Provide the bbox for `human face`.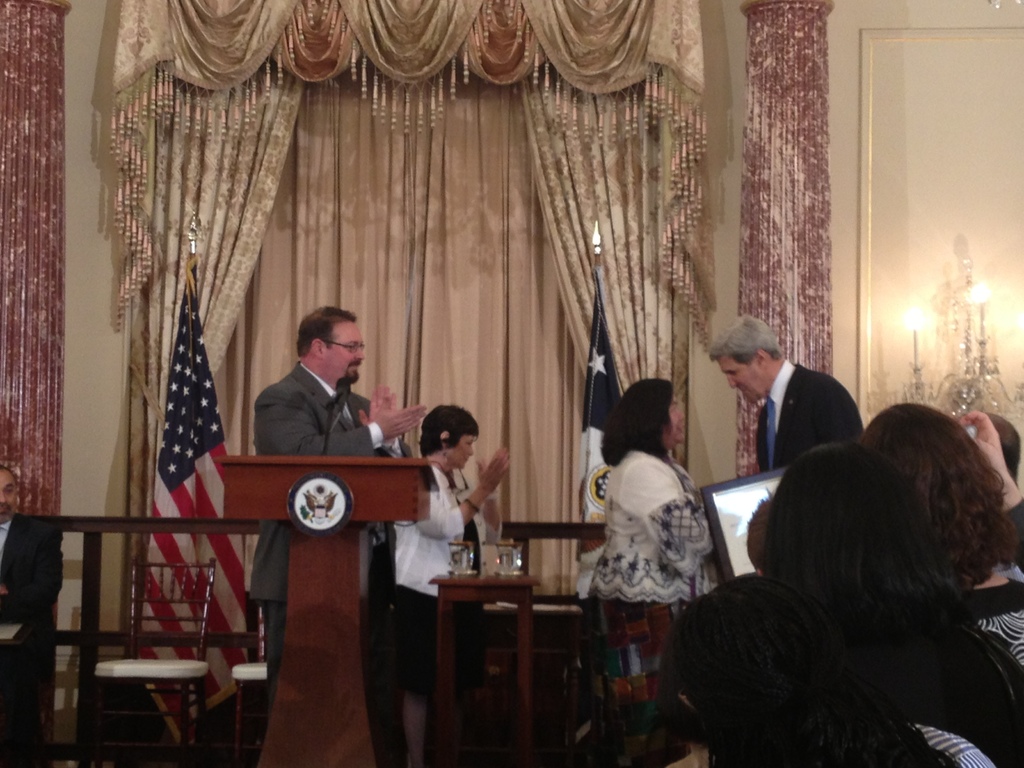
<box>323,321,365,385</box>.
